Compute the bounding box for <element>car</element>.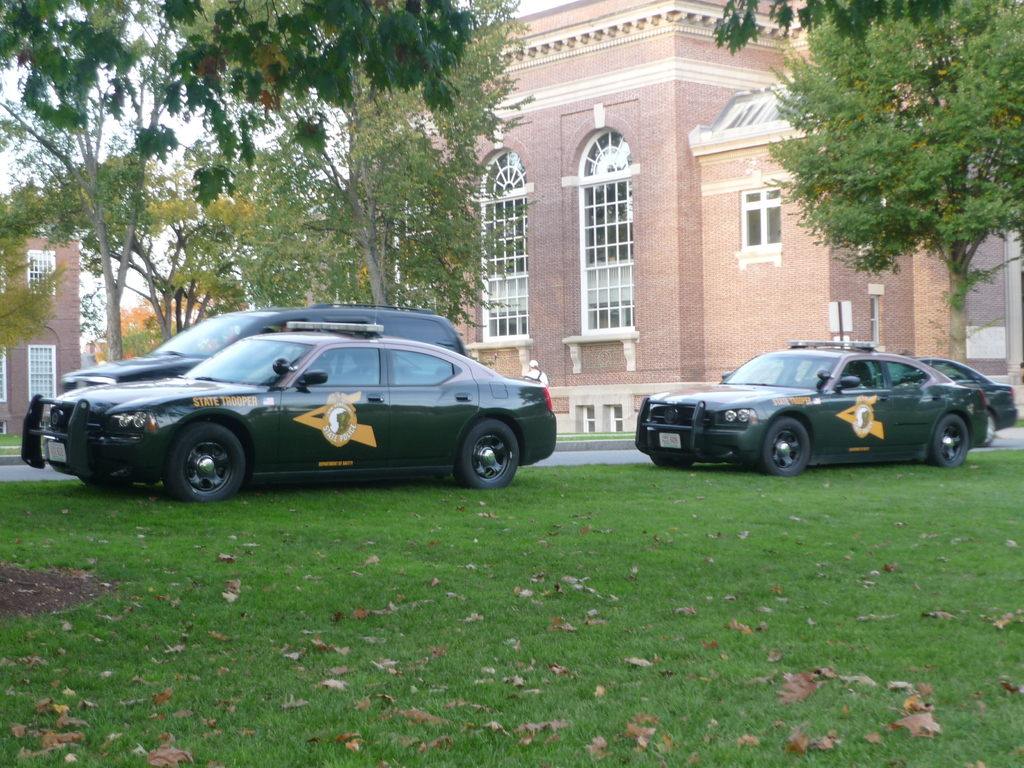
BBox(92, 223, 556, 502).
